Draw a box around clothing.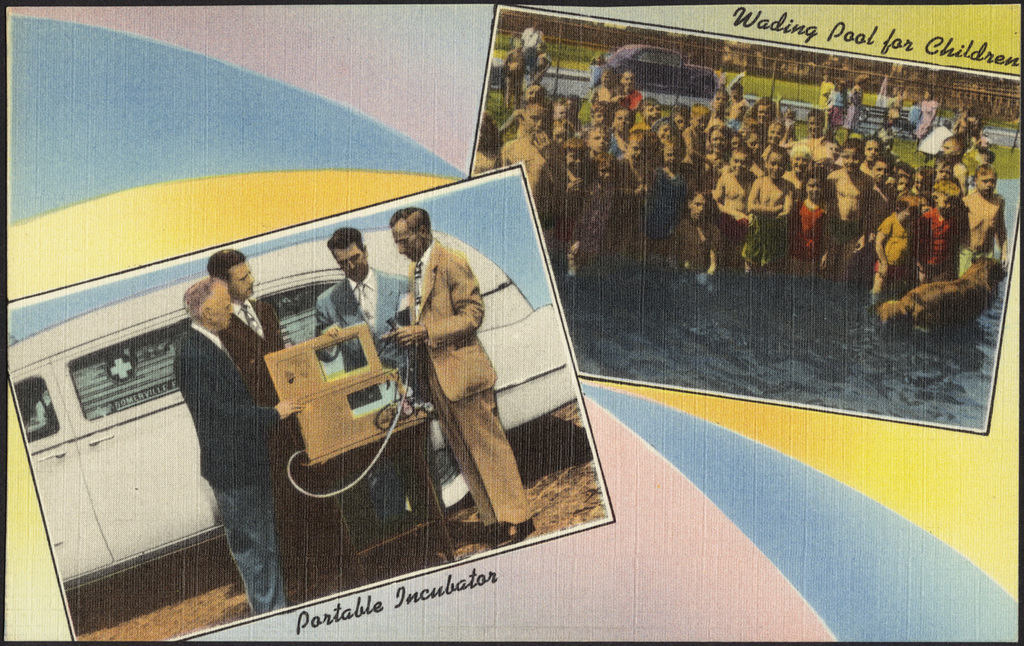
(left=853, top=95, right=871, bottom=123).
